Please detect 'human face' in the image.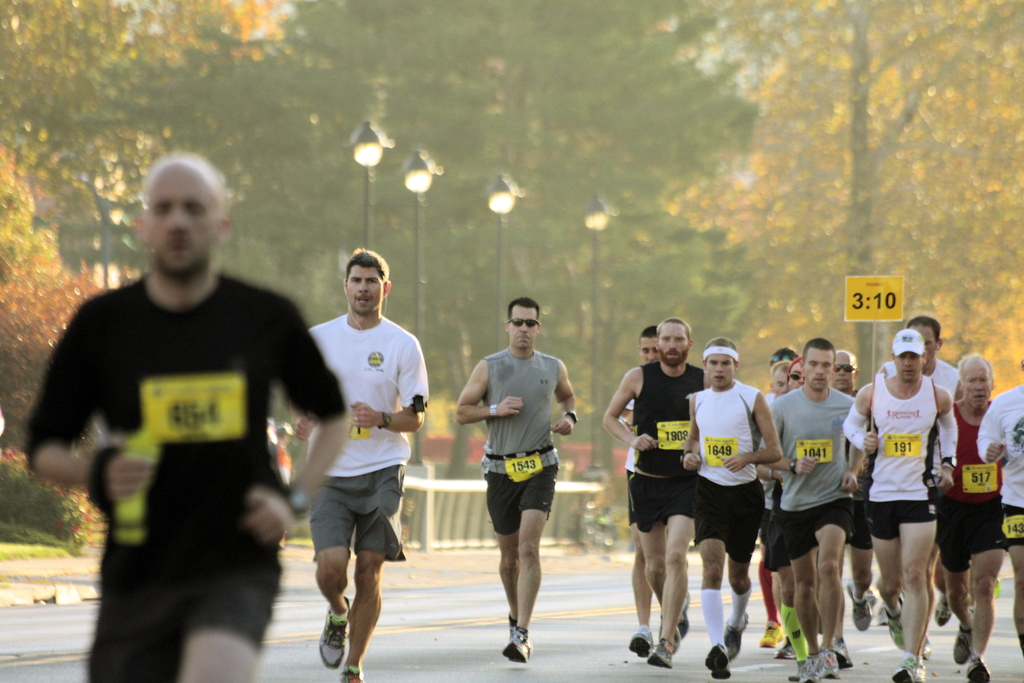
(786, 362, 803, 388).
